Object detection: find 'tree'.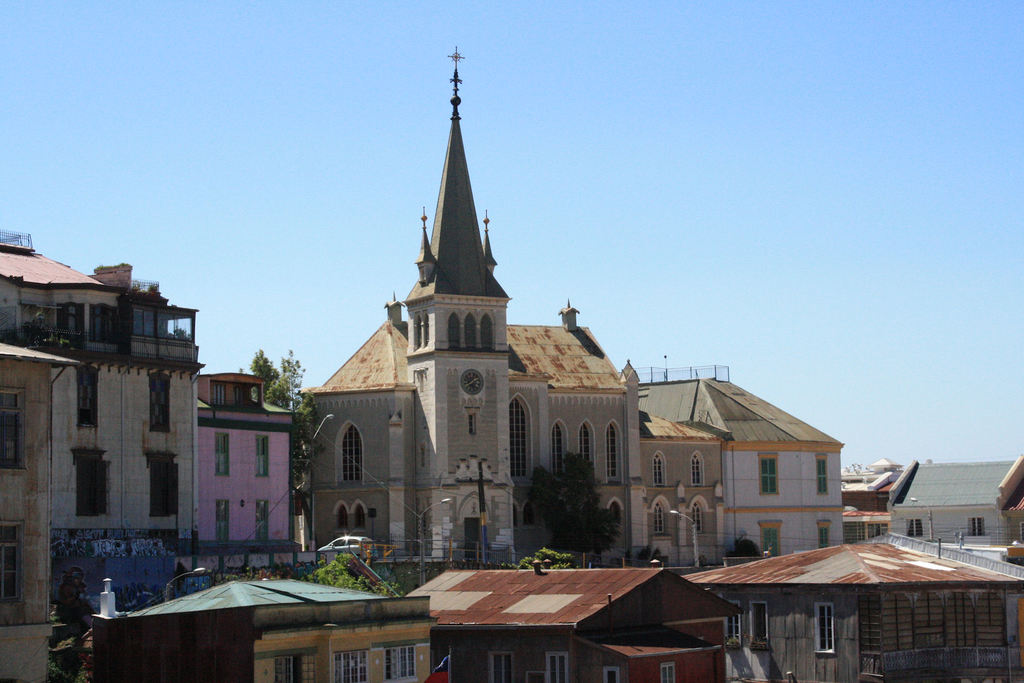
262:345:311:532.
